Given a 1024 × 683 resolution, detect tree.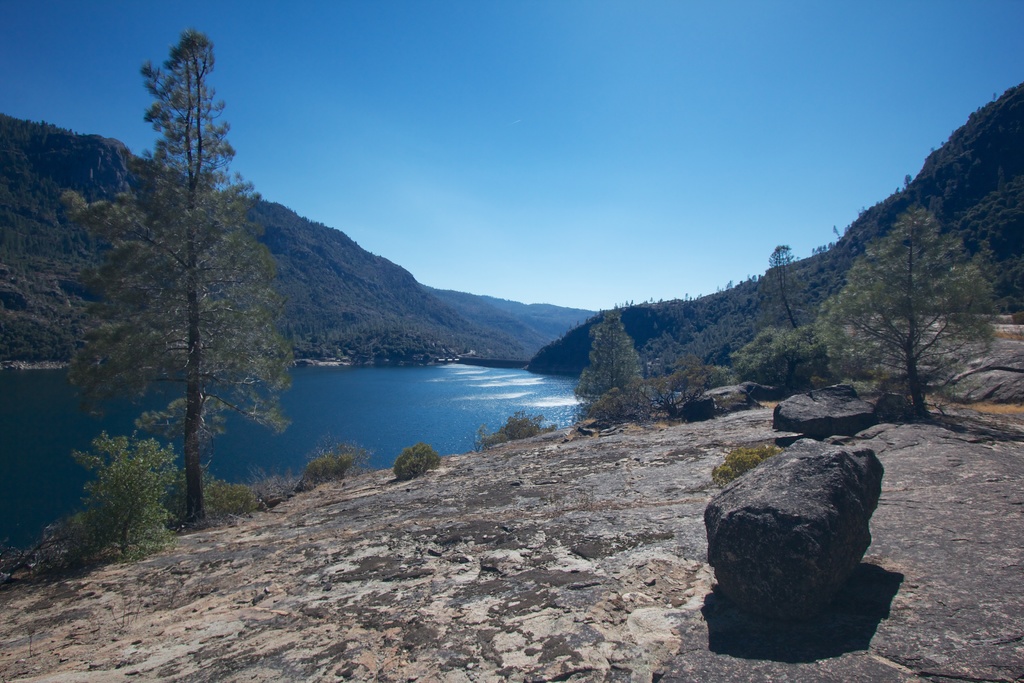
bbox=(728, 324, 818, 400).
